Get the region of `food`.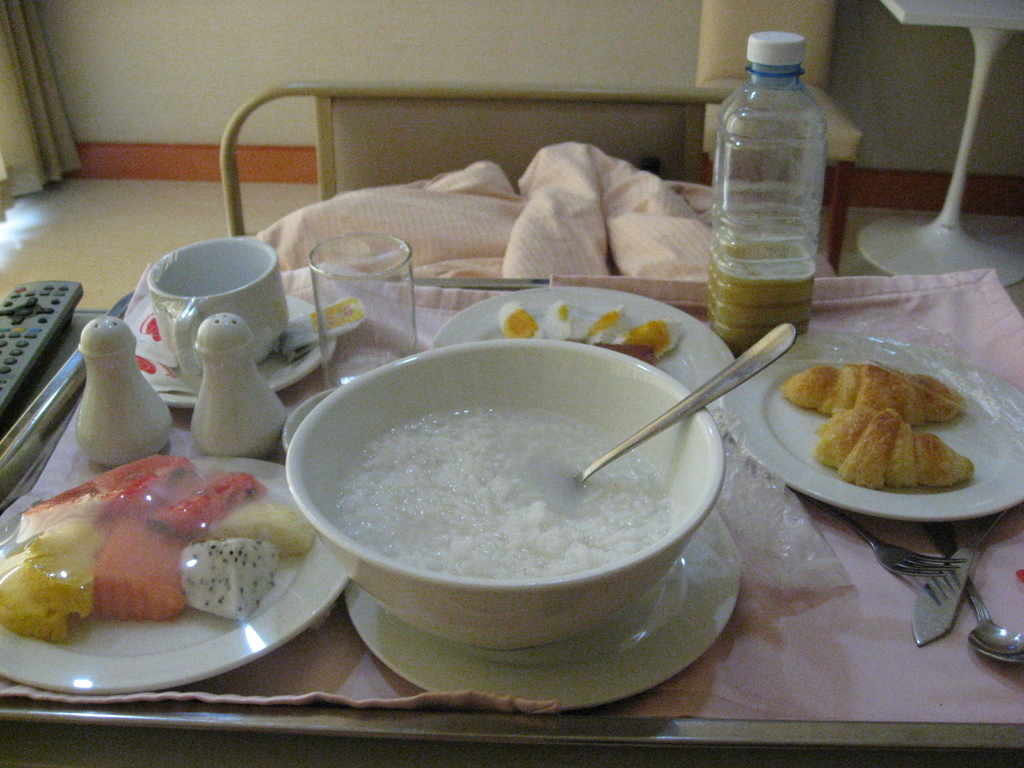
{"left": 774, "top": 360, "right": 966, "bottom": 426}.
